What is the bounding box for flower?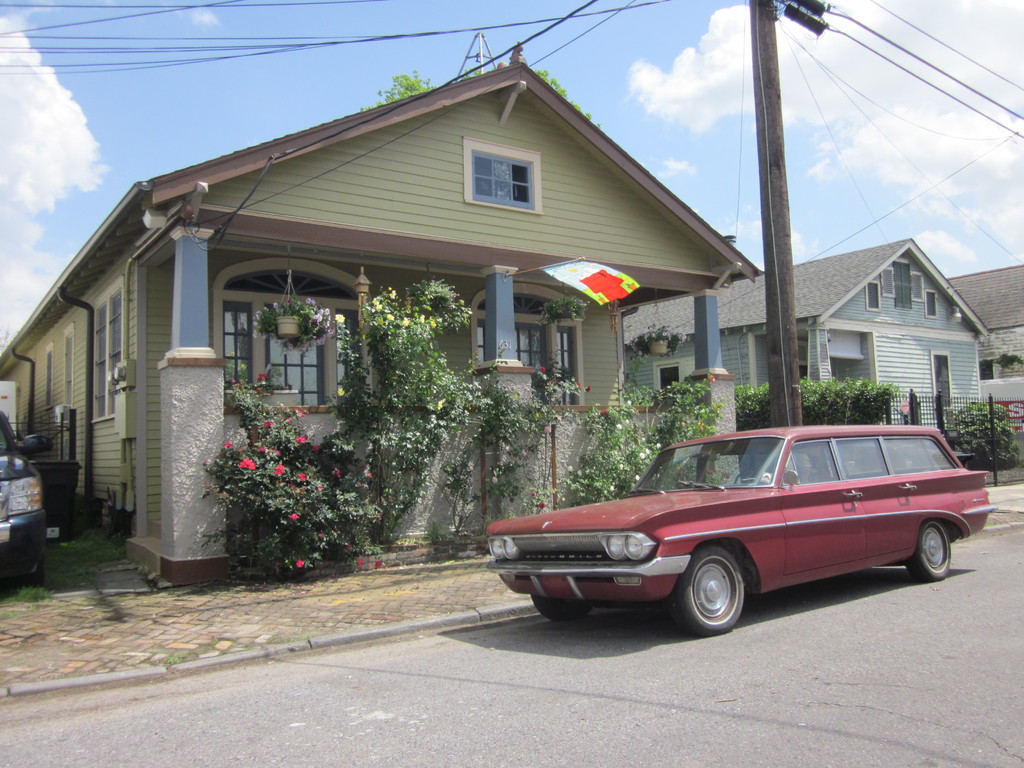
(577,466,583,479).
